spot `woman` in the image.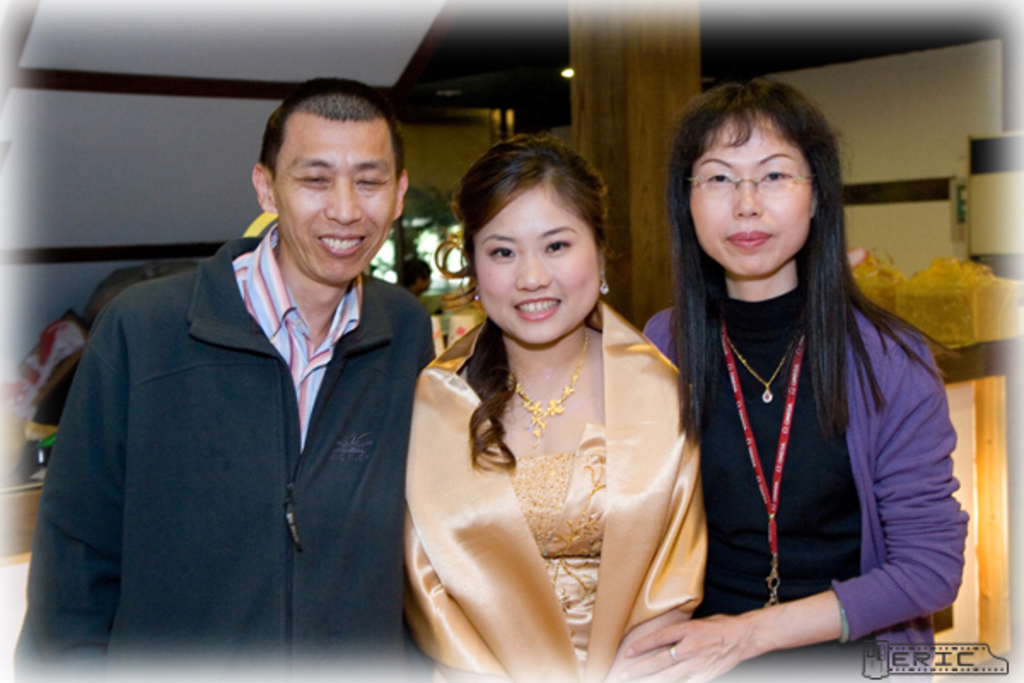
`woman` found at (625, 82, 968, 681).
